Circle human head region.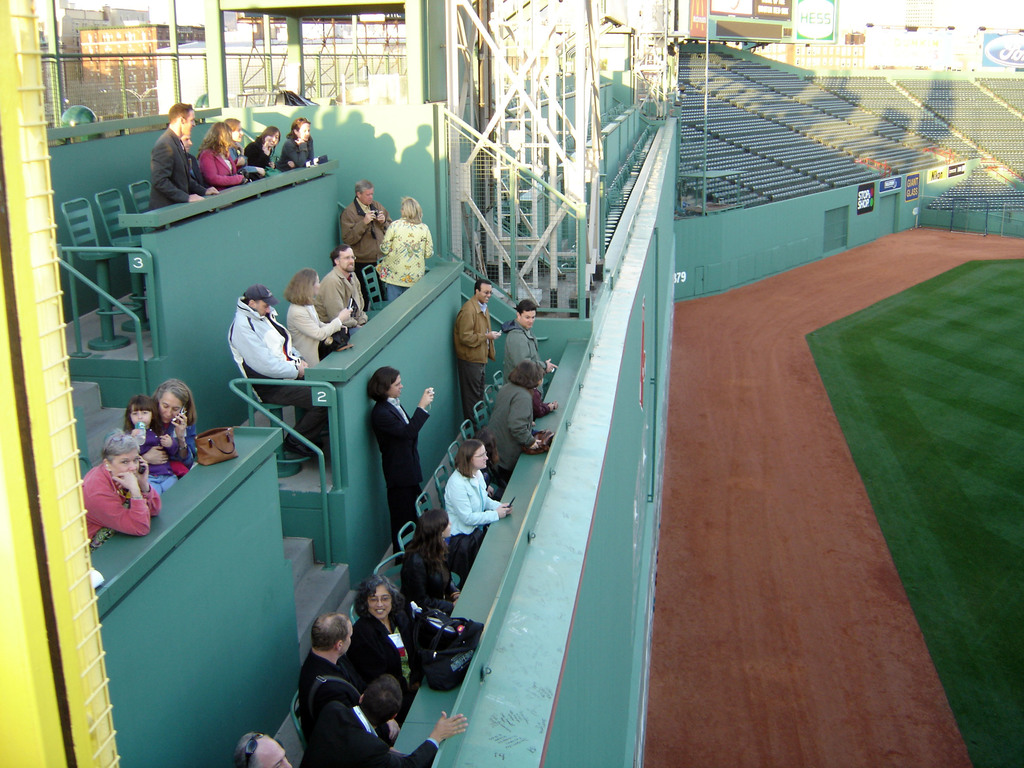
Region: (244, 284, 273, 316).
